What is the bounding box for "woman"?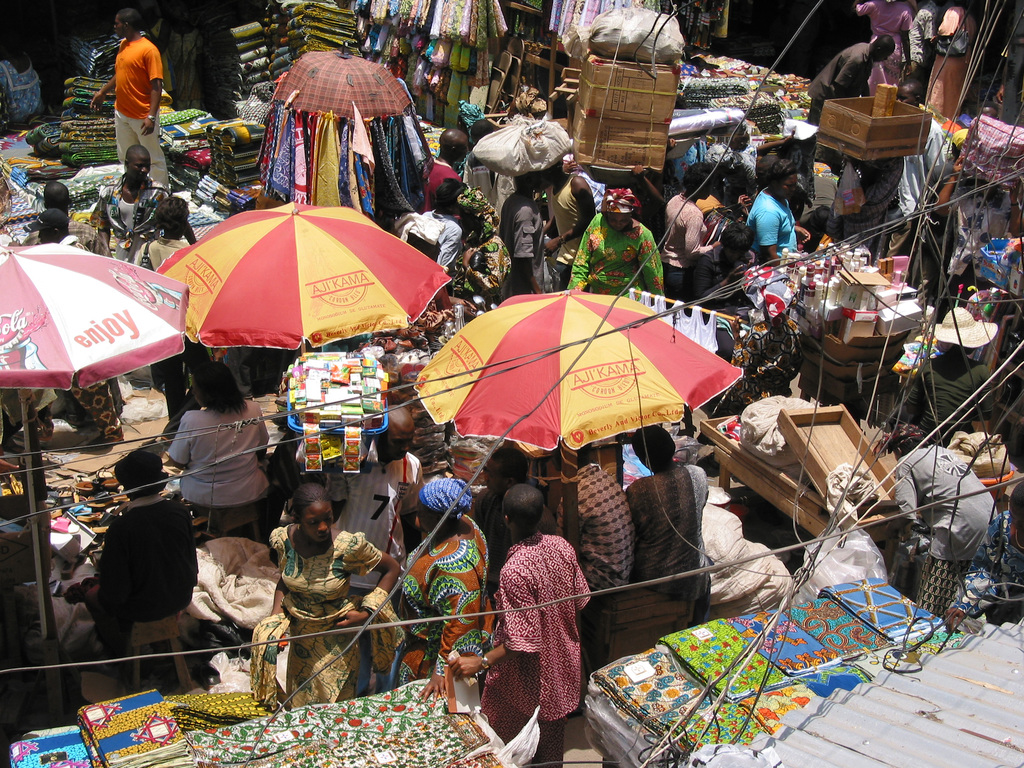
[left=170, top=369, right=271, bottom=527].
